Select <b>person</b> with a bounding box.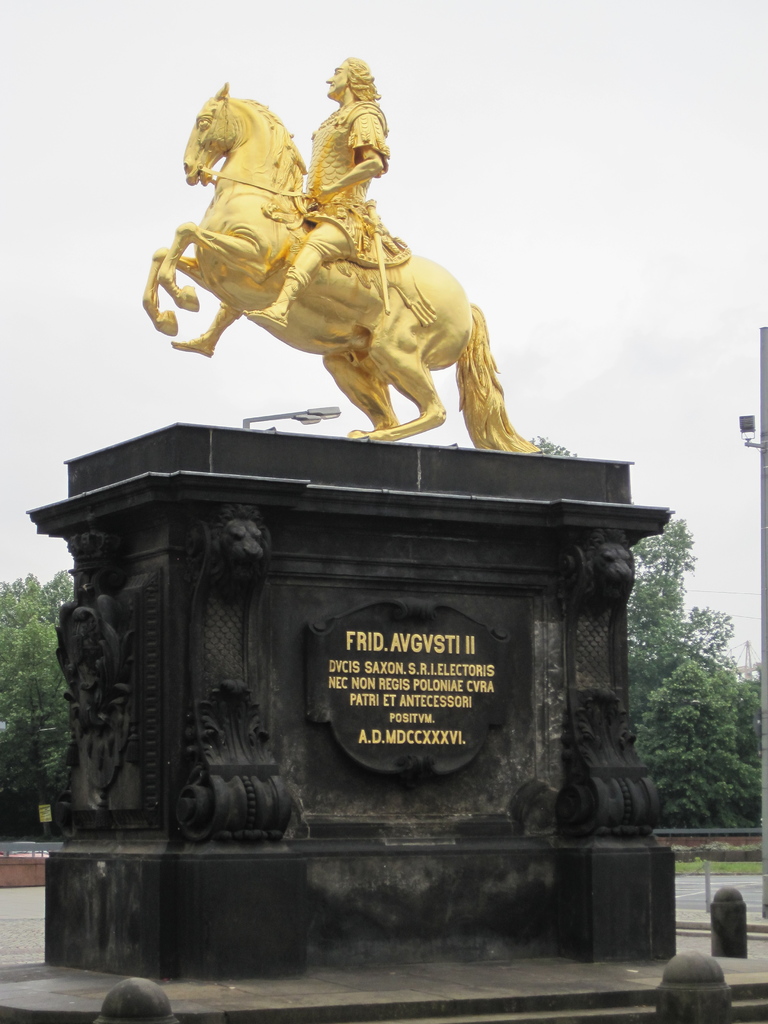
region(245, 52, 390, 333).
